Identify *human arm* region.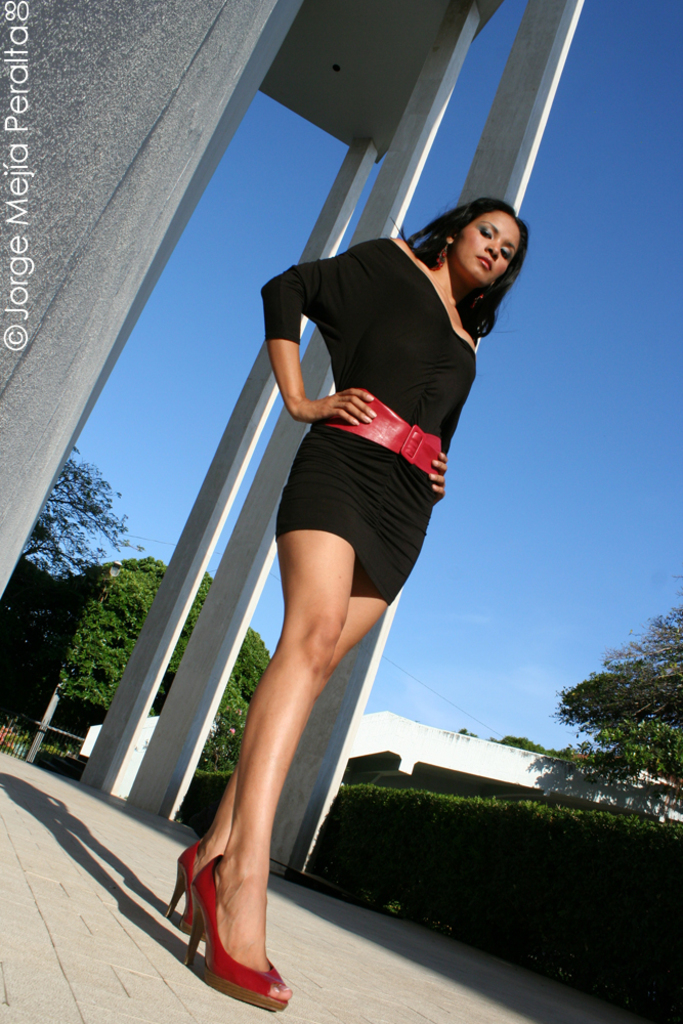
Region: Rect(258, 237, 382, 426).
